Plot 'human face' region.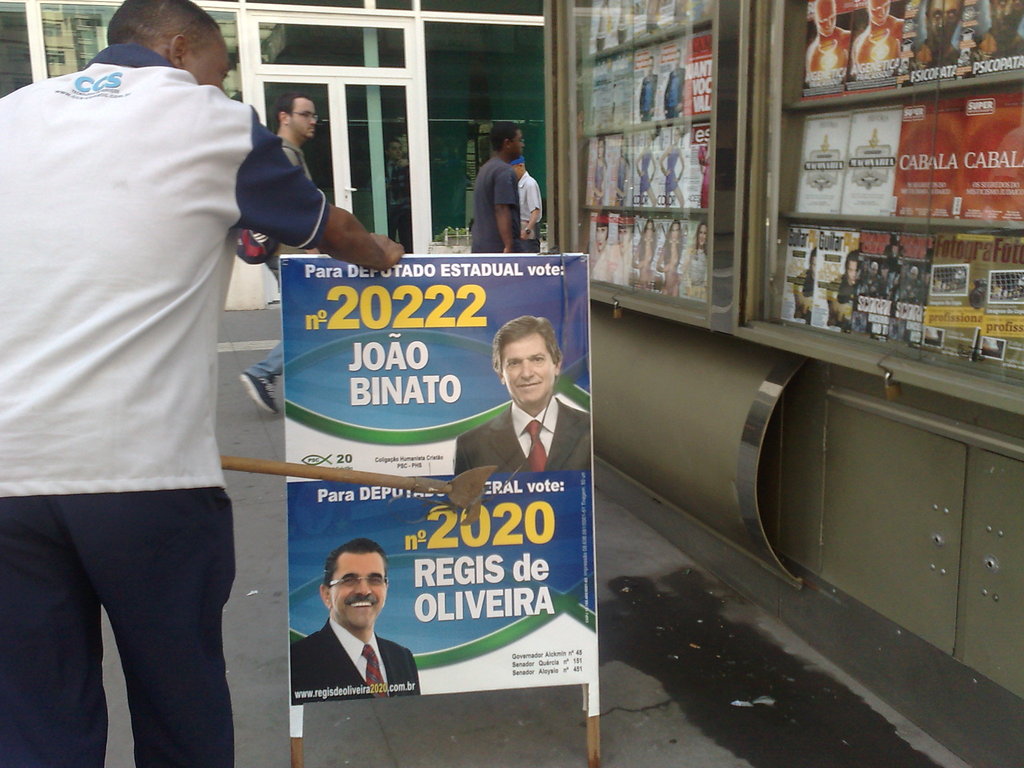
Plotted at pyautogui.locateOnScreen(503, 335, 559, 408).
